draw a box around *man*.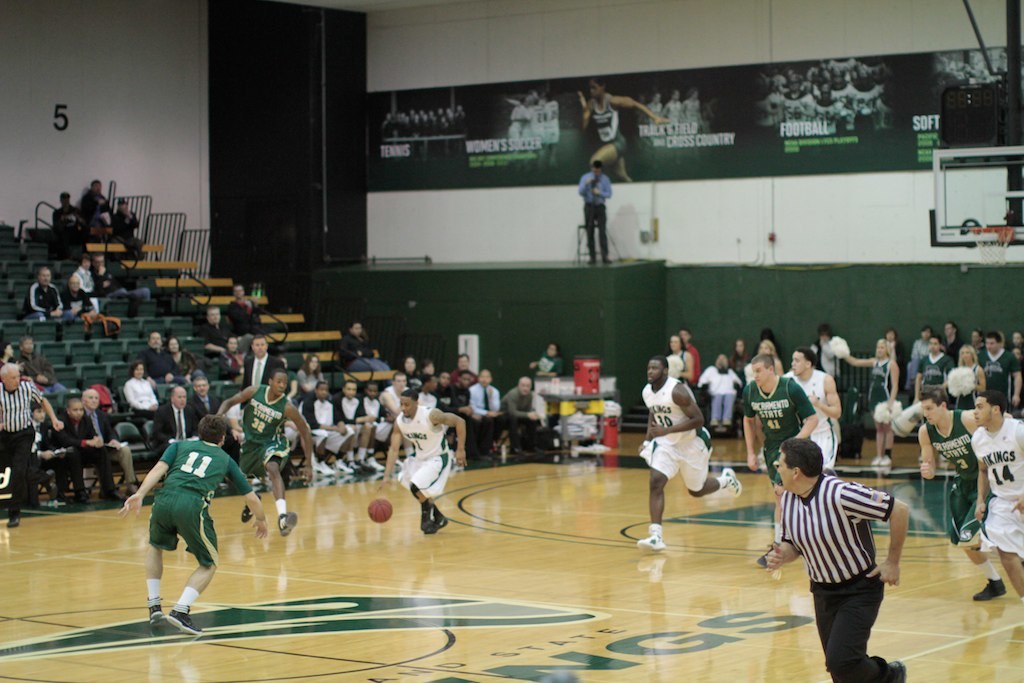
731/337/752/368.
